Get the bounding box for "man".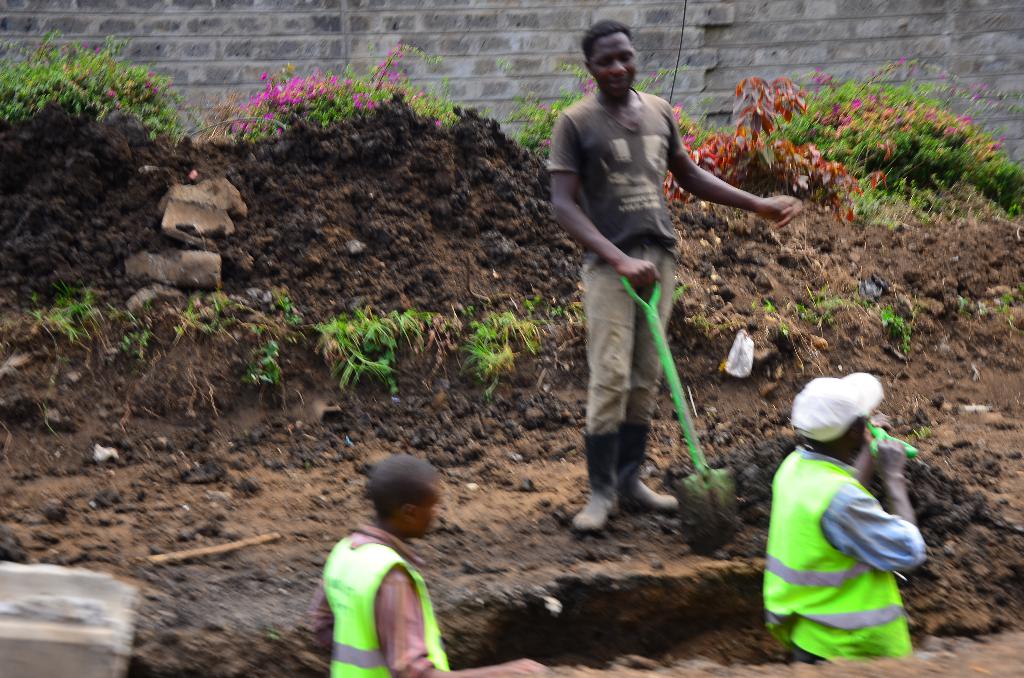
detection(309, 454, 544, 677).
